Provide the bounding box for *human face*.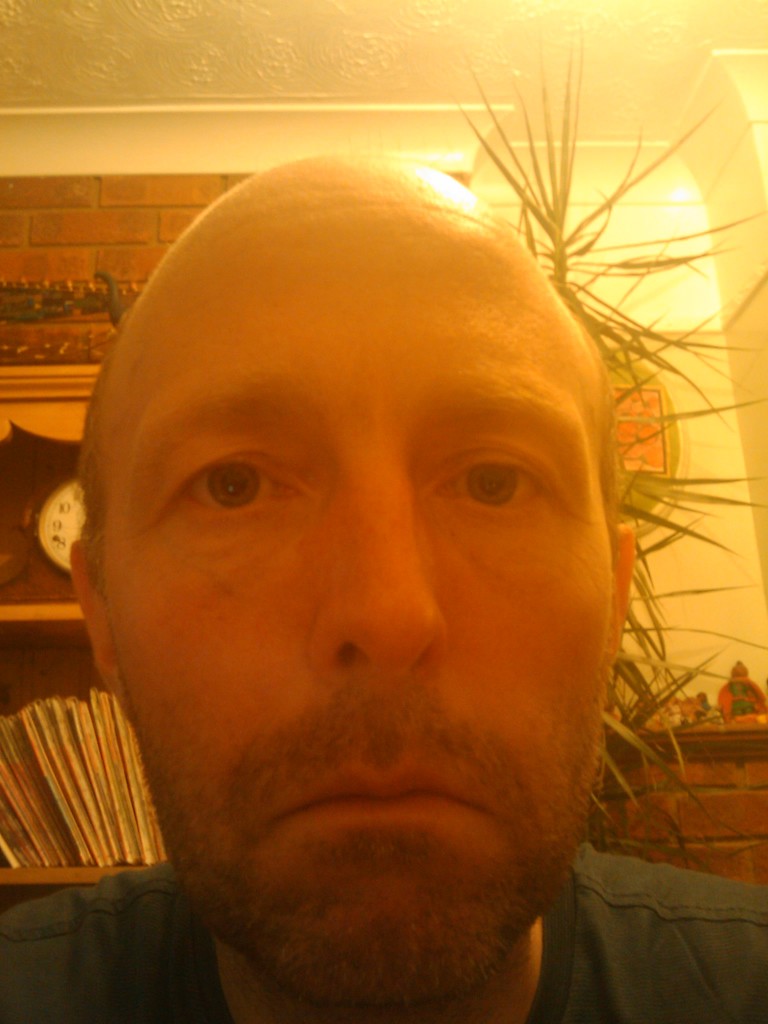
rect(100, 168, 612, 1013).
